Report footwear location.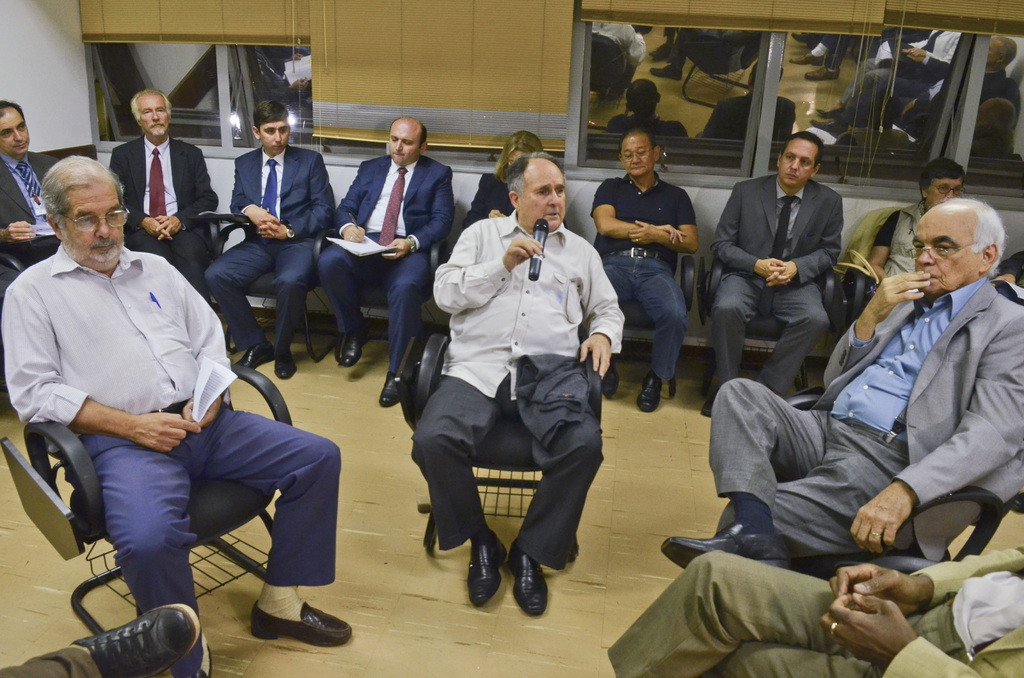
Report: BBox(701, 389, 718, 416).
